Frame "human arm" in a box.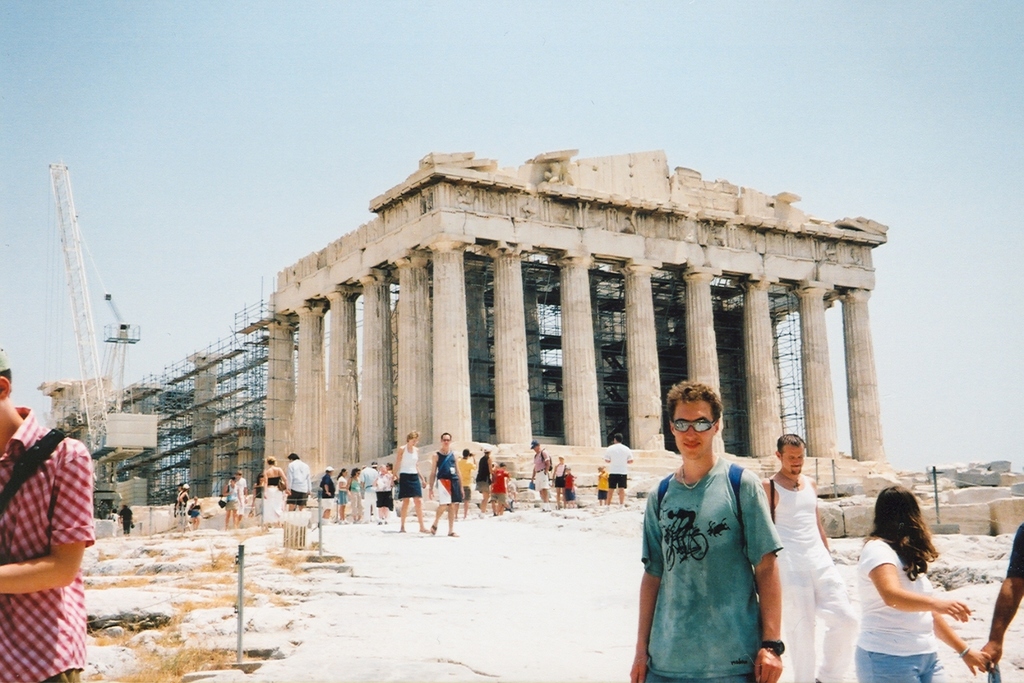
(x1=764, y1=480, x2=777, y2=516).
